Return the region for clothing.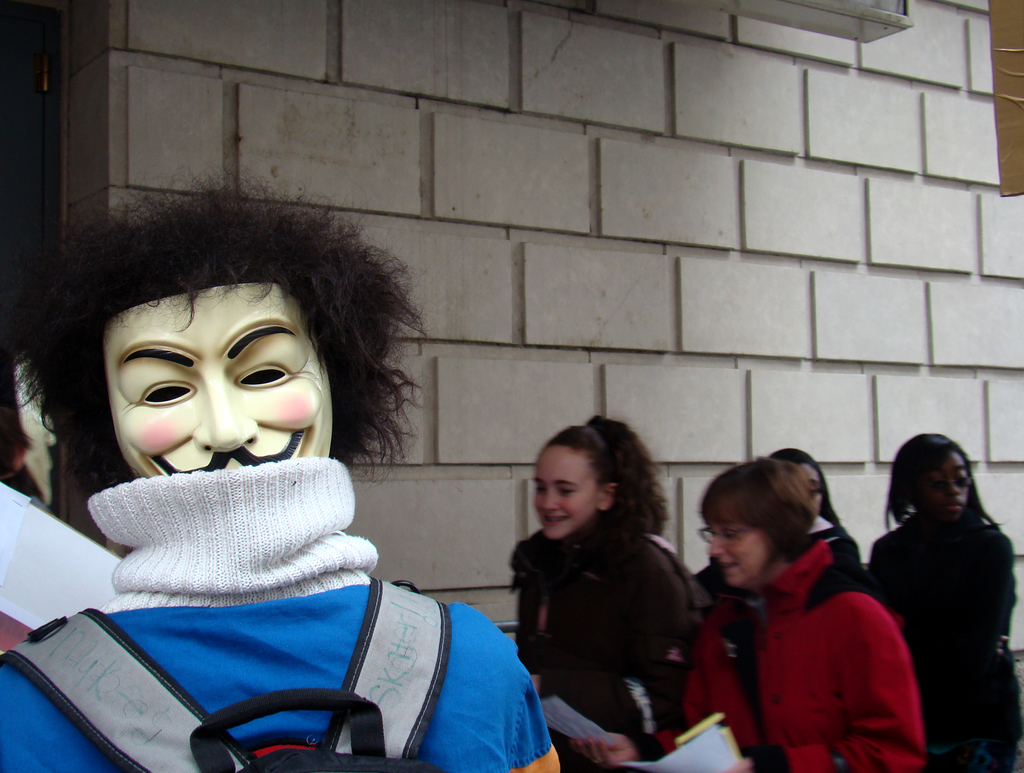
0:461:561:772.
